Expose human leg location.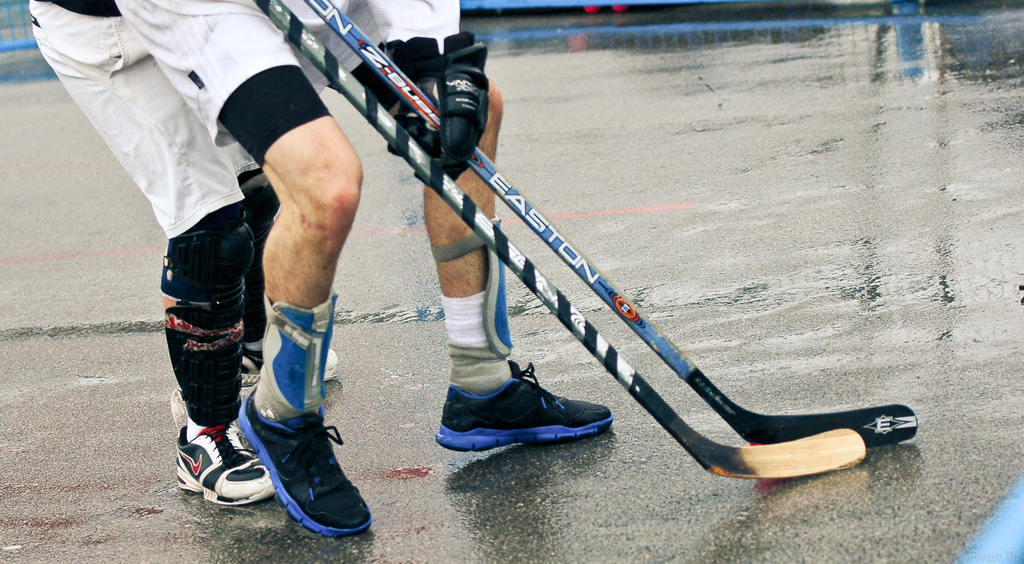
Exposed at (116,0,372,536).
